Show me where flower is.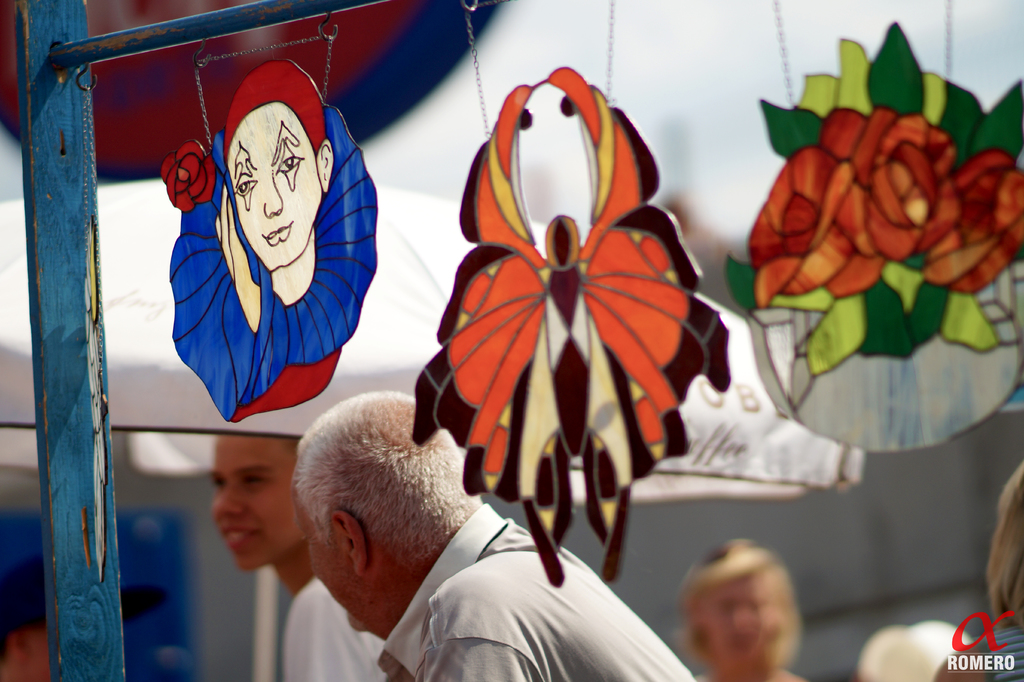
flower is at detection(159, 142, 213, 213).
